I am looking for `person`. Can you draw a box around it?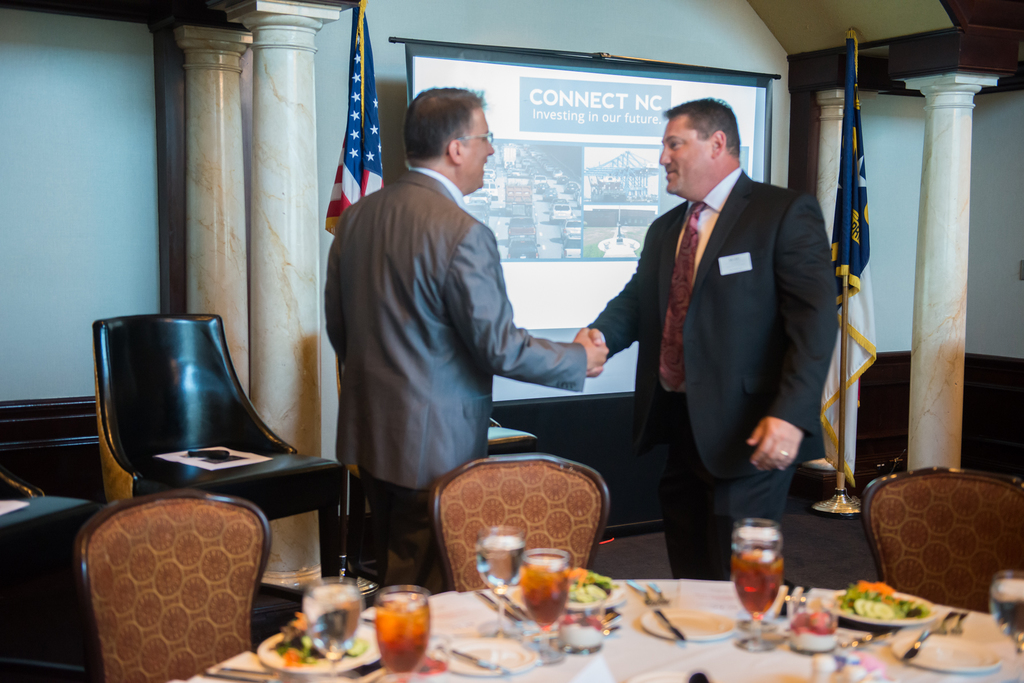
Sure, the bounding box is (324,86,607,606).
